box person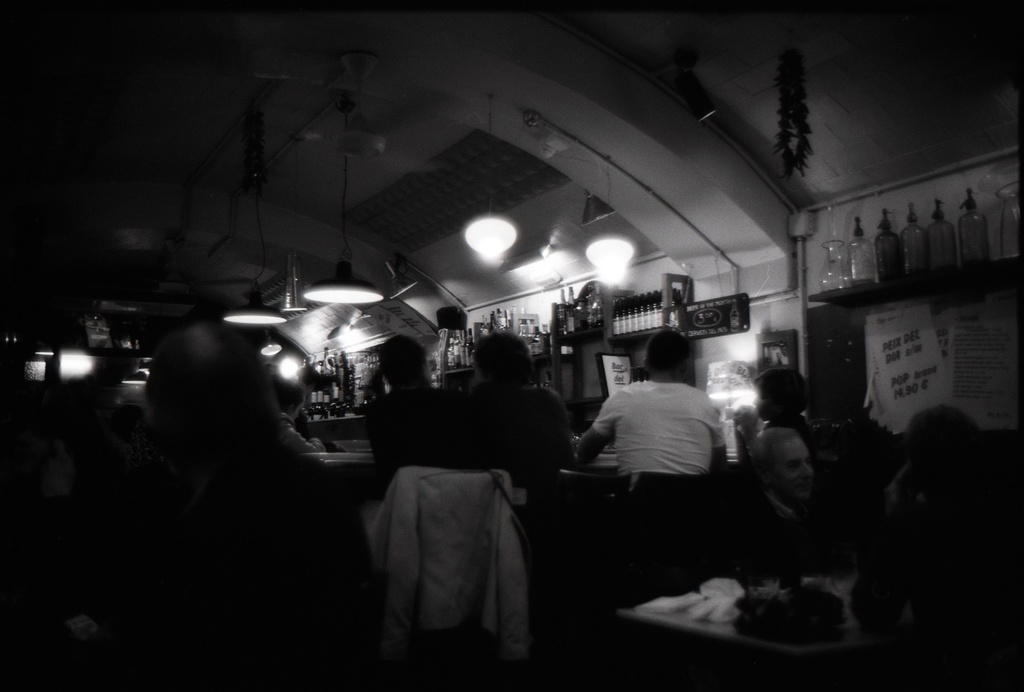
<region>567, 325, 731, 514</region>
